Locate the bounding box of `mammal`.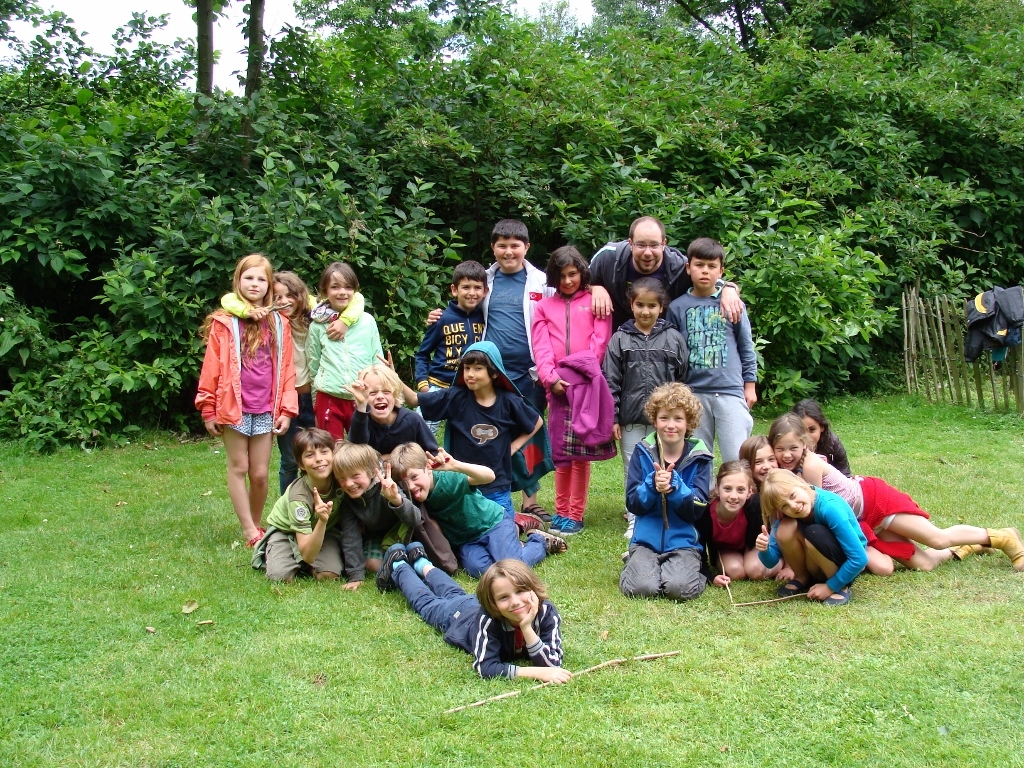
Bounding box: <box>211,269,370,493</box>.
